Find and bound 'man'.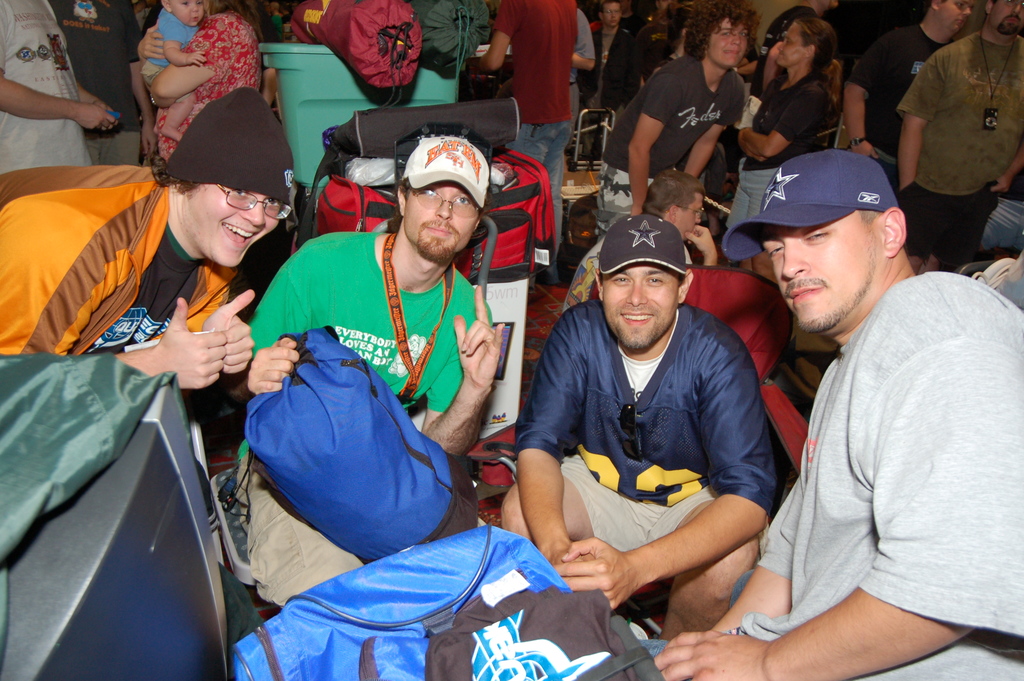
Bound: Rect(561, 170, 719, 311).
